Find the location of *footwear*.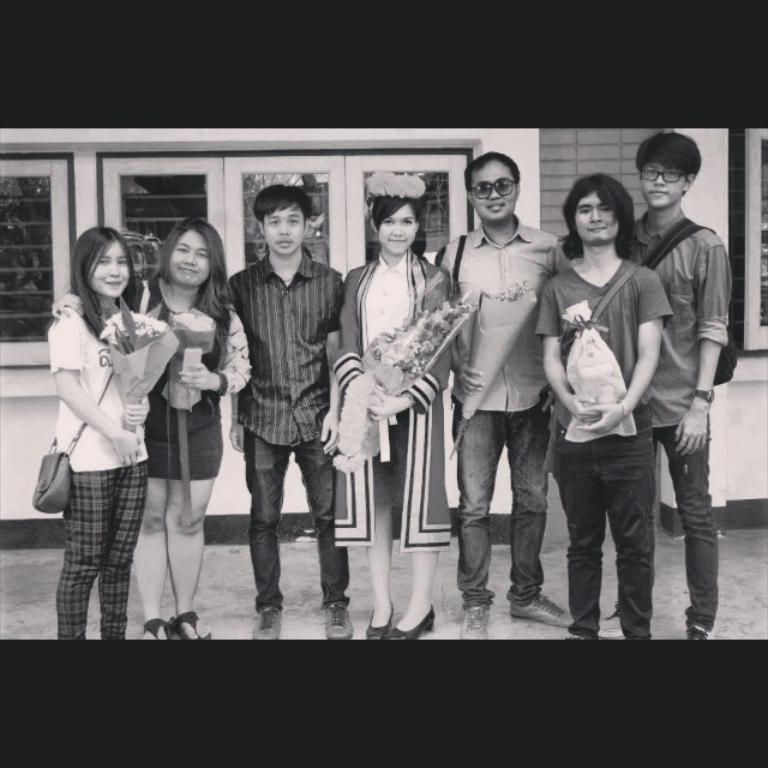
Location: (250,611,281,636).
